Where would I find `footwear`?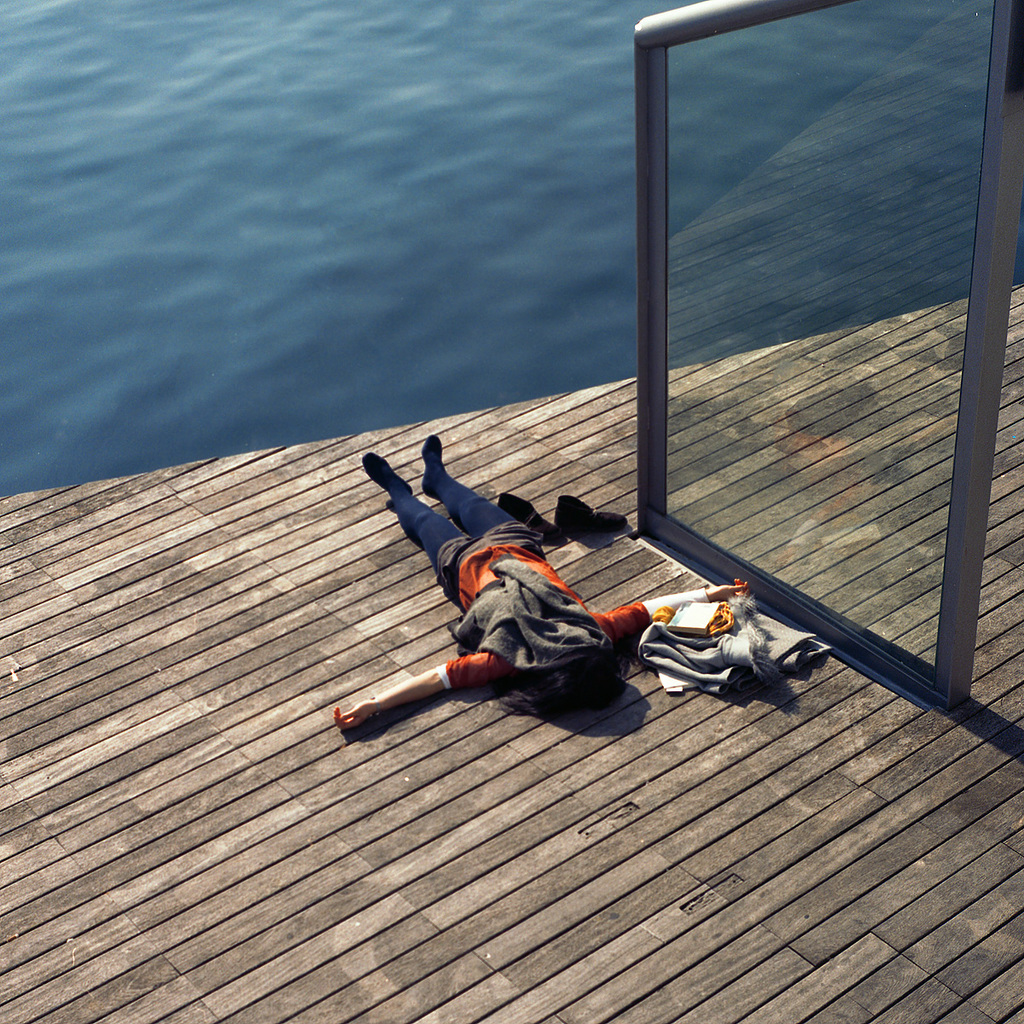
At [359, 455, 418, 503].
